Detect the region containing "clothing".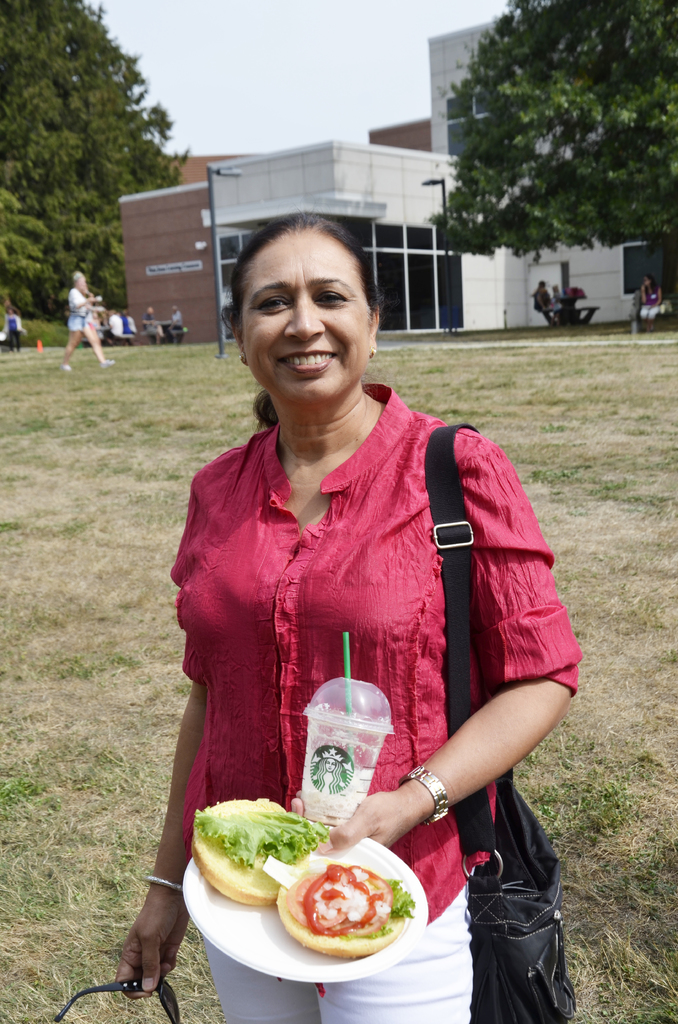
{"x1": 111, "y1": 314, "x2": 133, "y2": 339}.
